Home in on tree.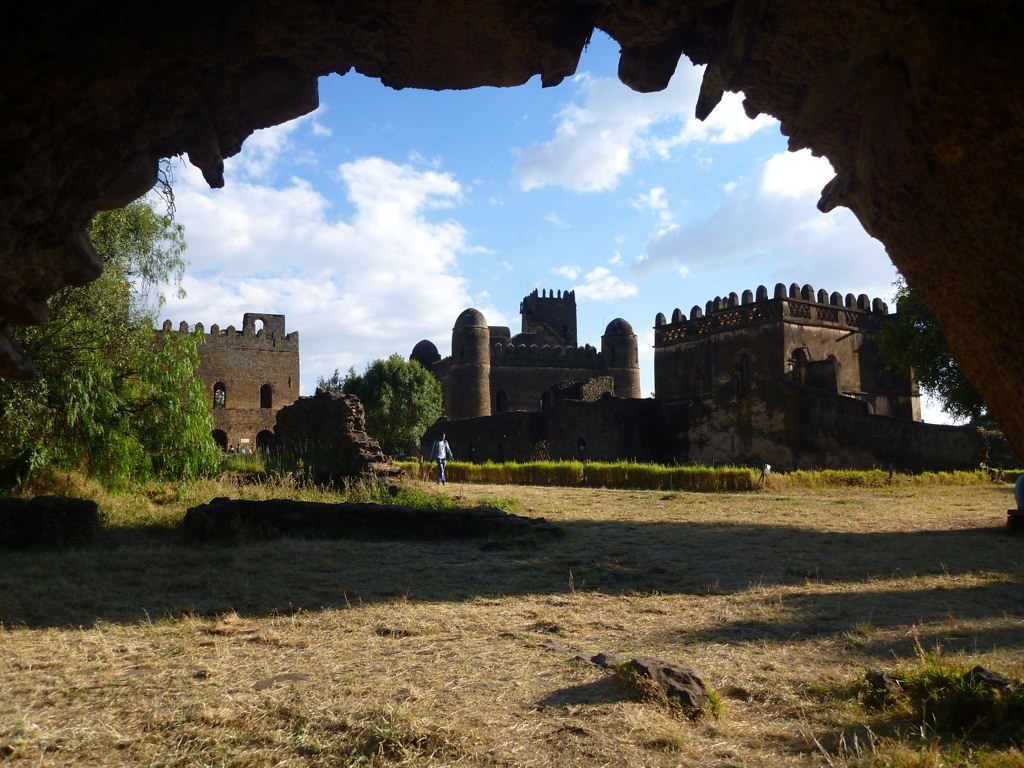
Homed in at region(152, 319, 223, 475).
